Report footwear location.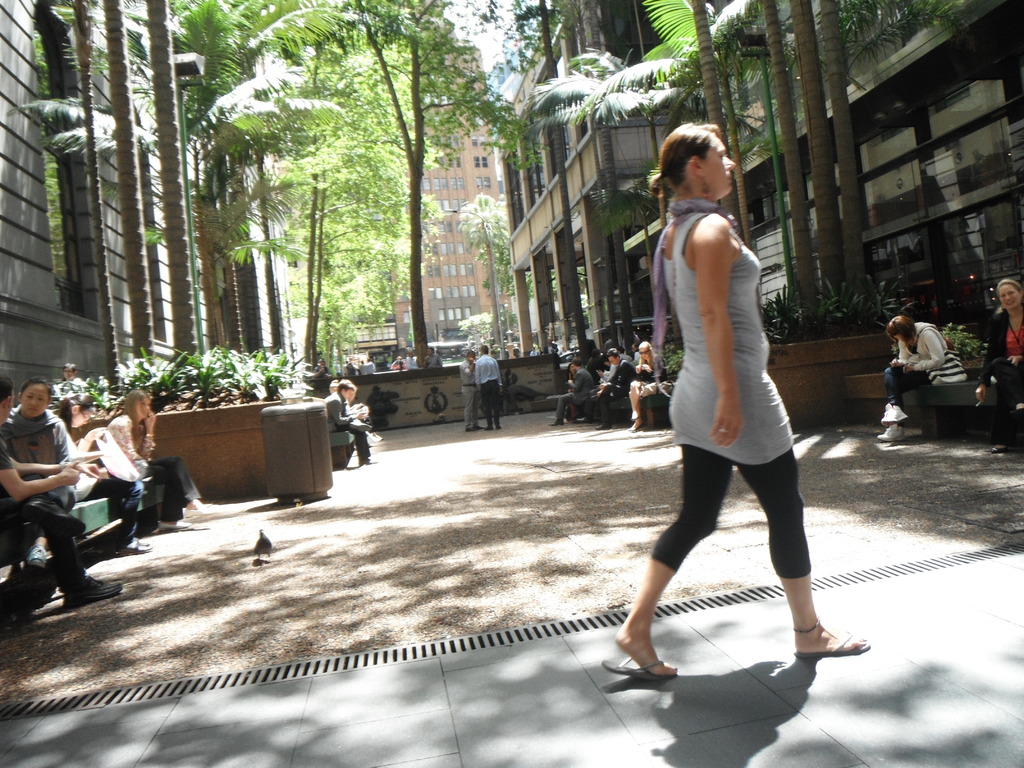
Report: [x1=19, y1=497, x2=88, y2=539].
